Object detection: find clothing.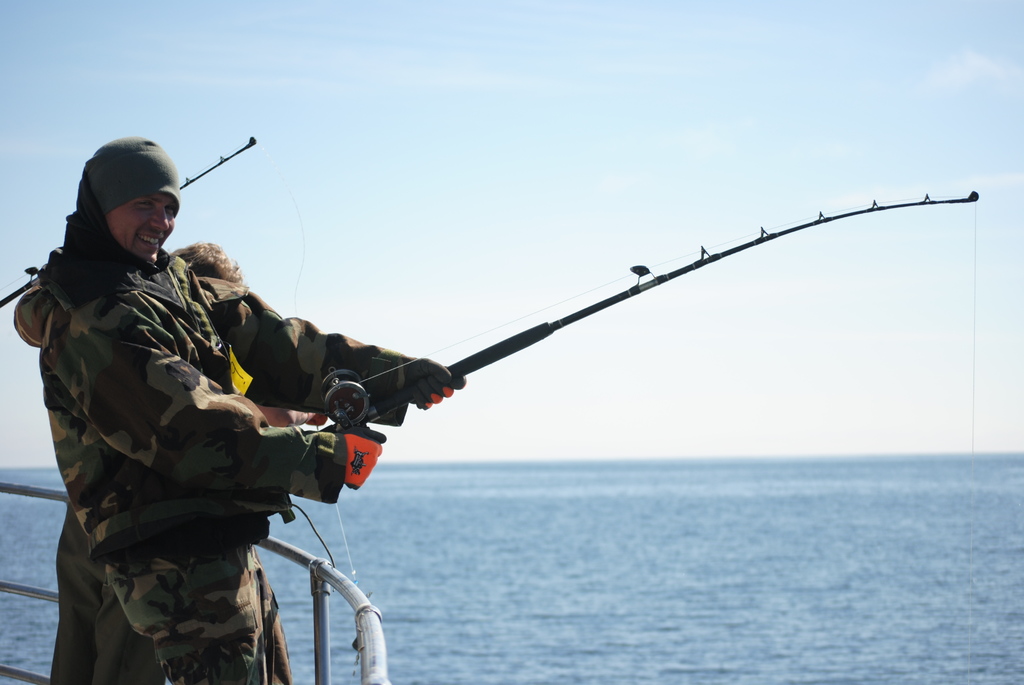
[left=34, top=134, right=456, bottom=684].
